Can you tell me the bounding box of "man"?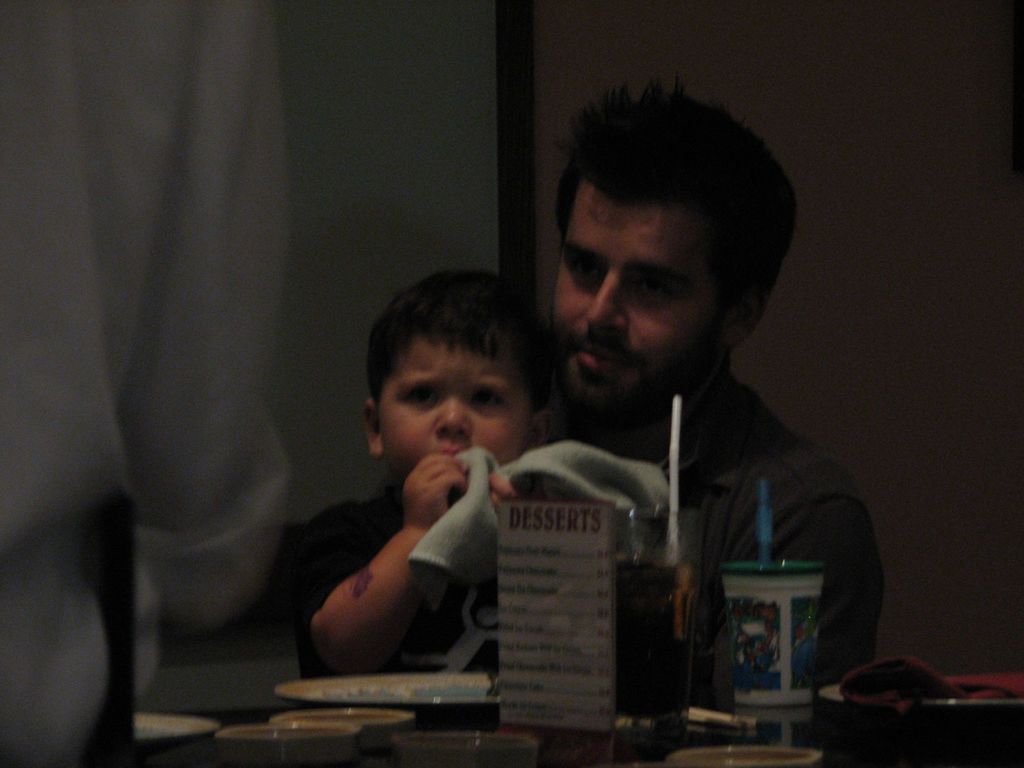
452/113/894/751.
